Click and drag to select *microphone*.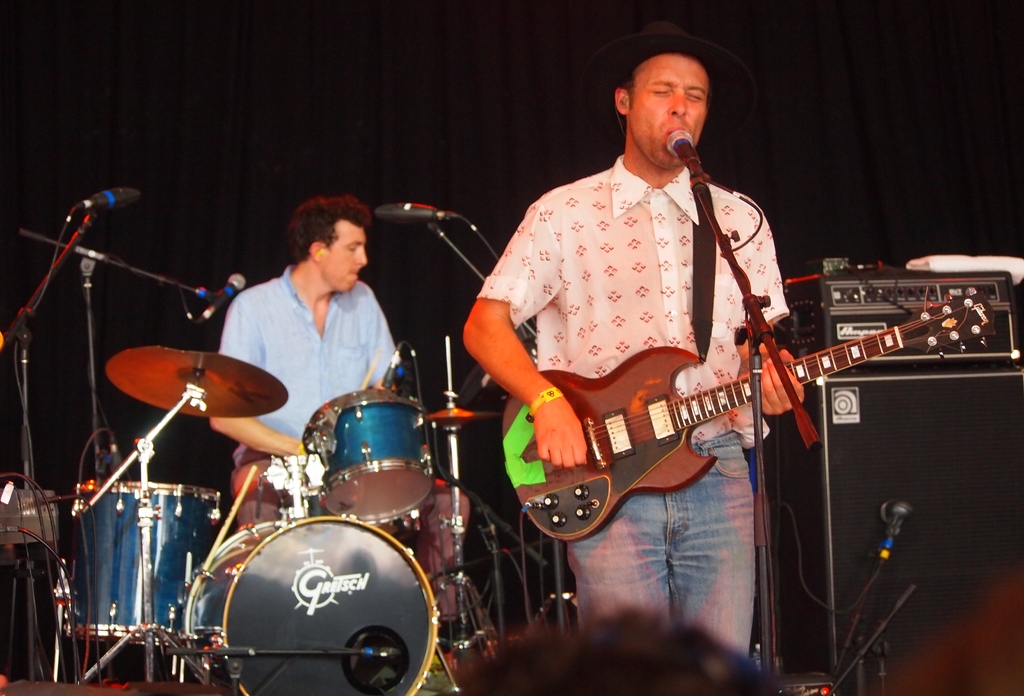
Selection: (68,178,145,219).
